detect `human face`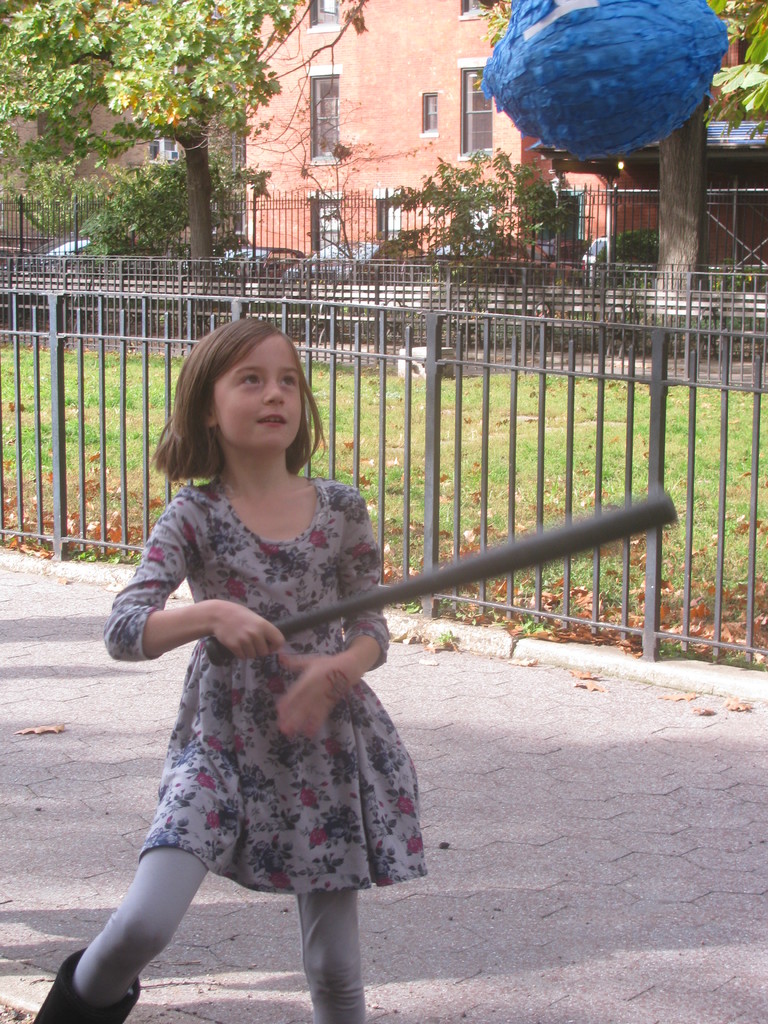
<region>212, 326, 306, 452</region>
